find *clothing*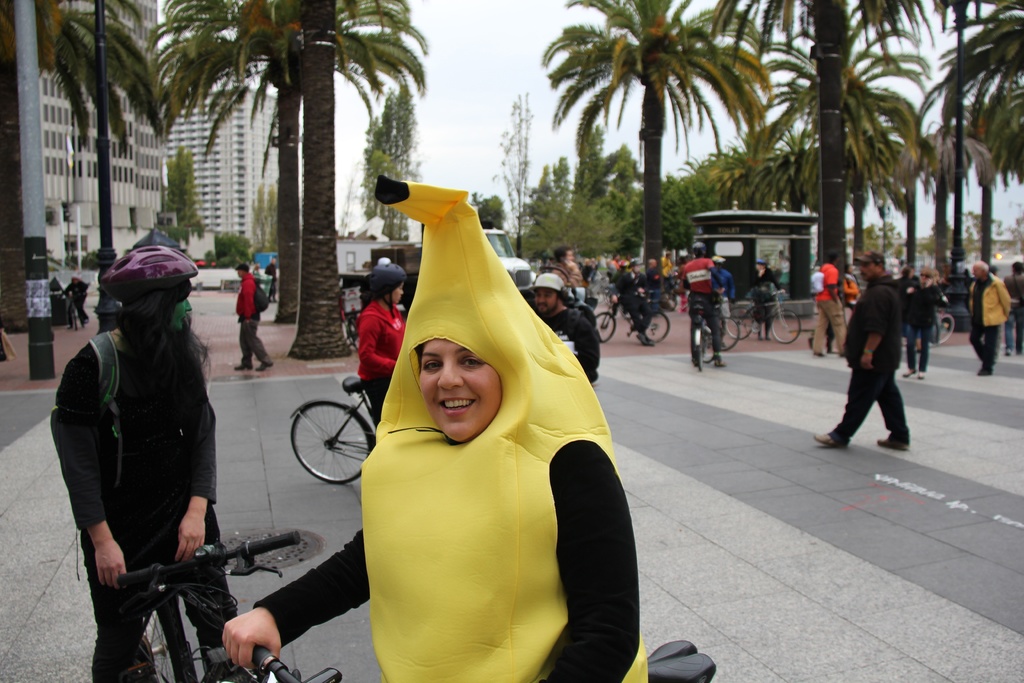
550,258,584,292
